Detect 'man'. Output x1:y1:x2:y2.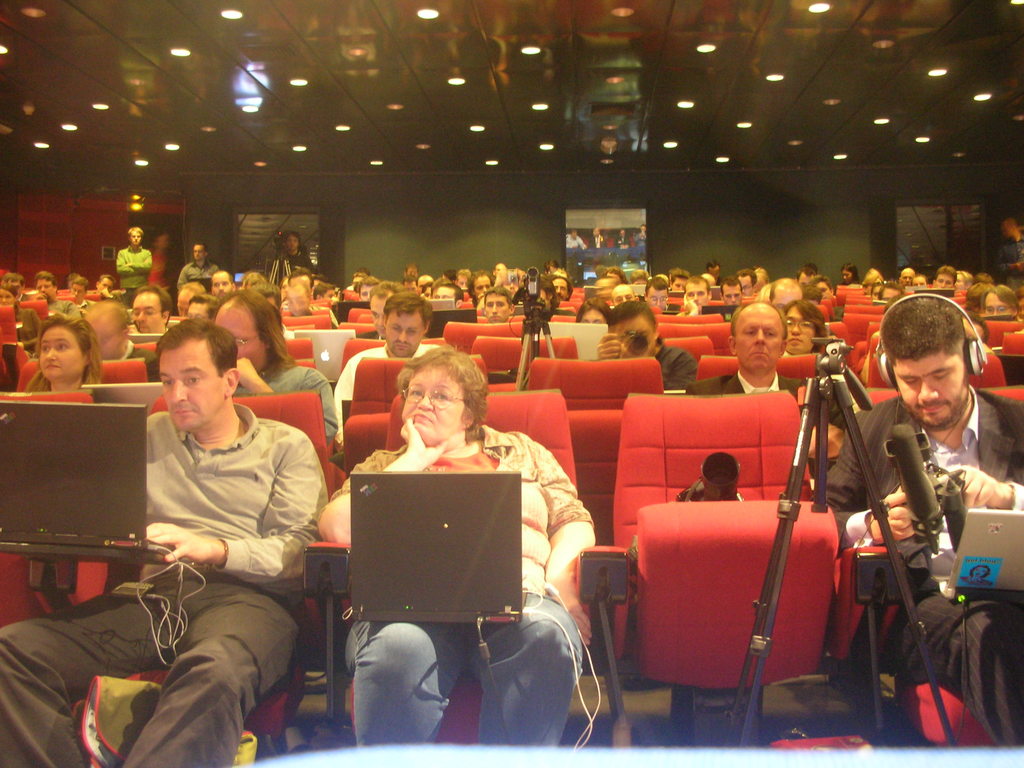
608:280:640:309.
